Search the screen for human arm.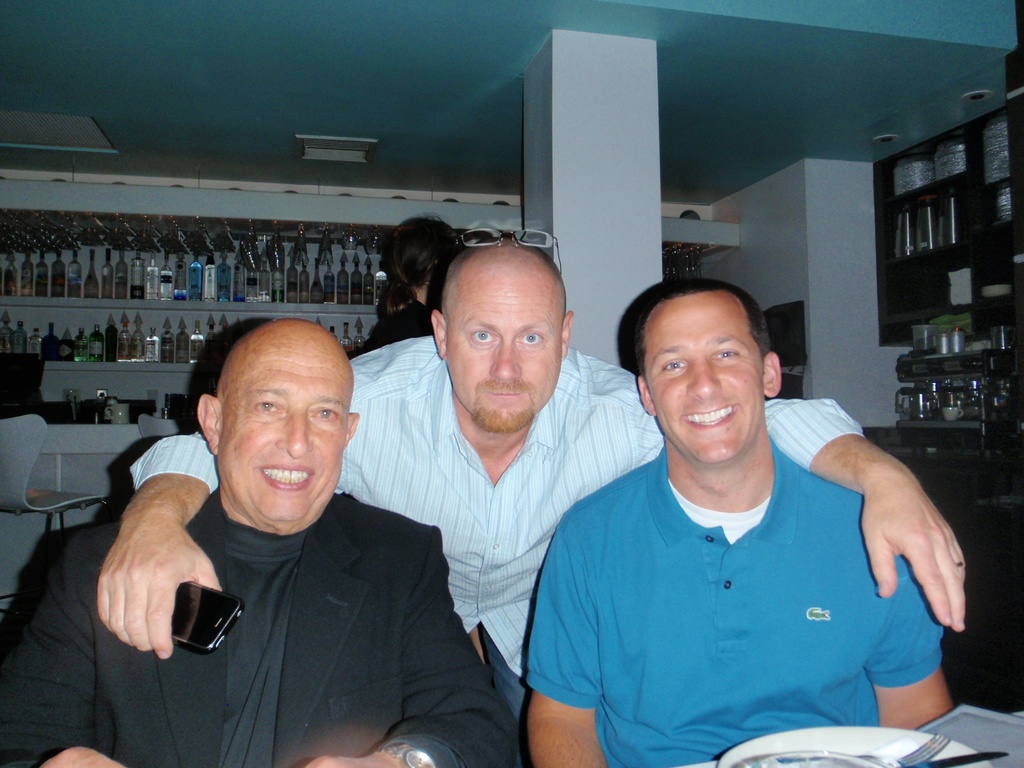
Found at (0, 533, 127, 767).
